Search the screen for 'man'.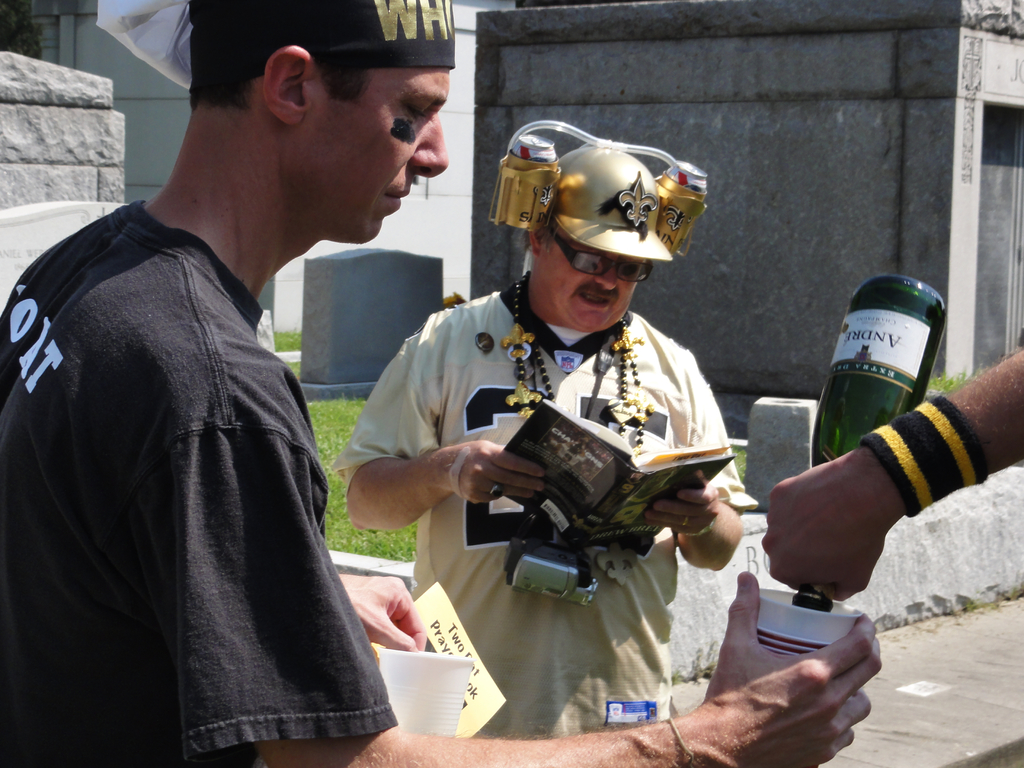
Found at locate(0, 0, 885, 767).
